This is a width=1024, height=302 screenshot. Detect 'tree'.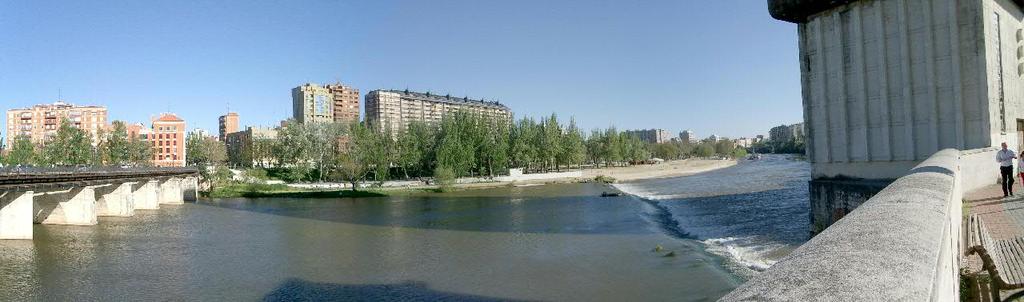
[188, 127, 222, 186].
